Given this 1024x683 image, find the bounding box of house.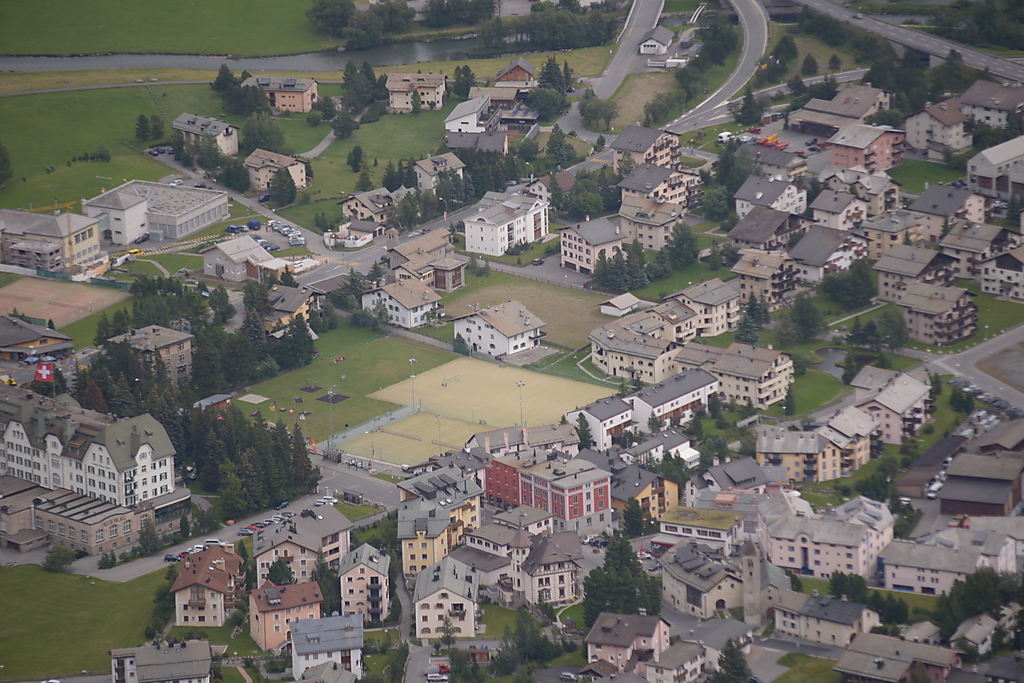
{"x1": 122, "y1": 641, "x2": 210, "y2": 682}.
